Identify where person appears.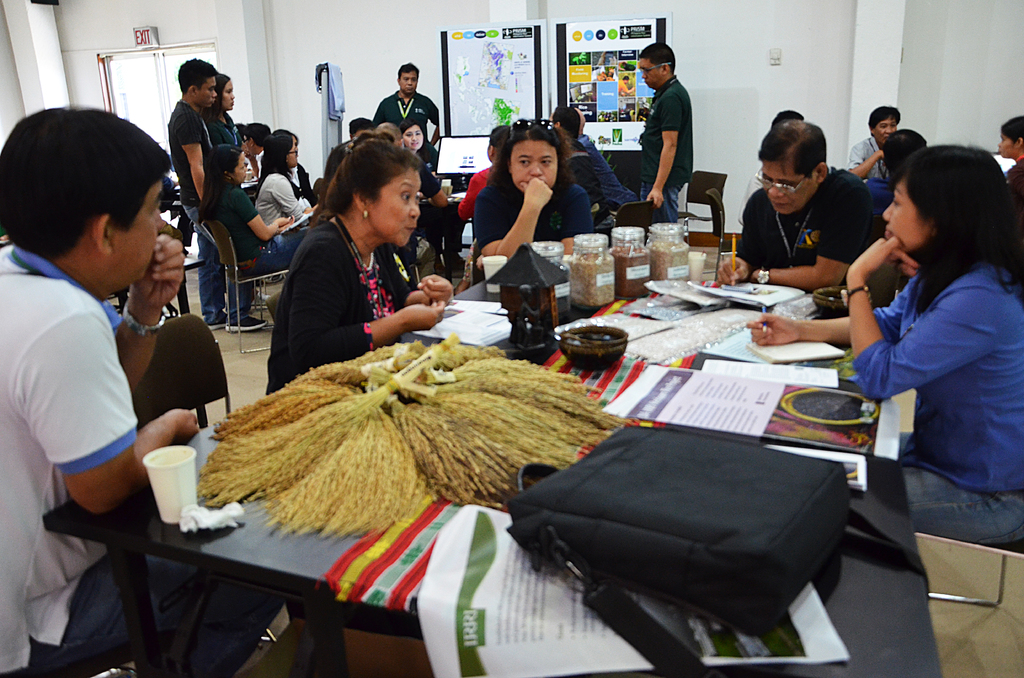
Appears at <box>155,175,195,259</box>.
